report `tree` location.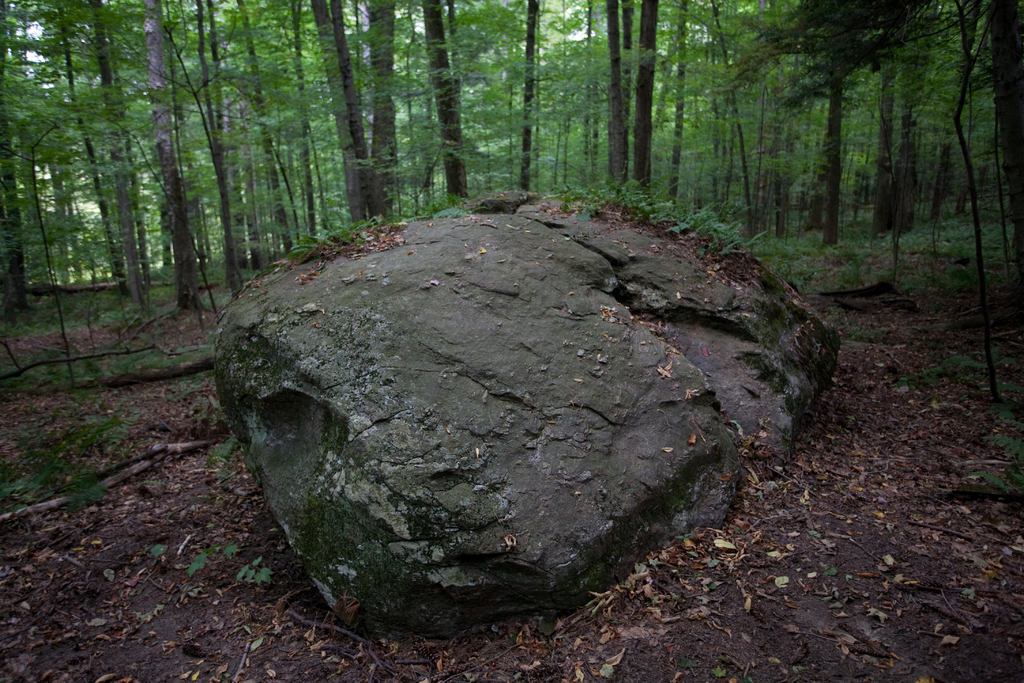
Report: select_region(0, 63, 111, 390).
